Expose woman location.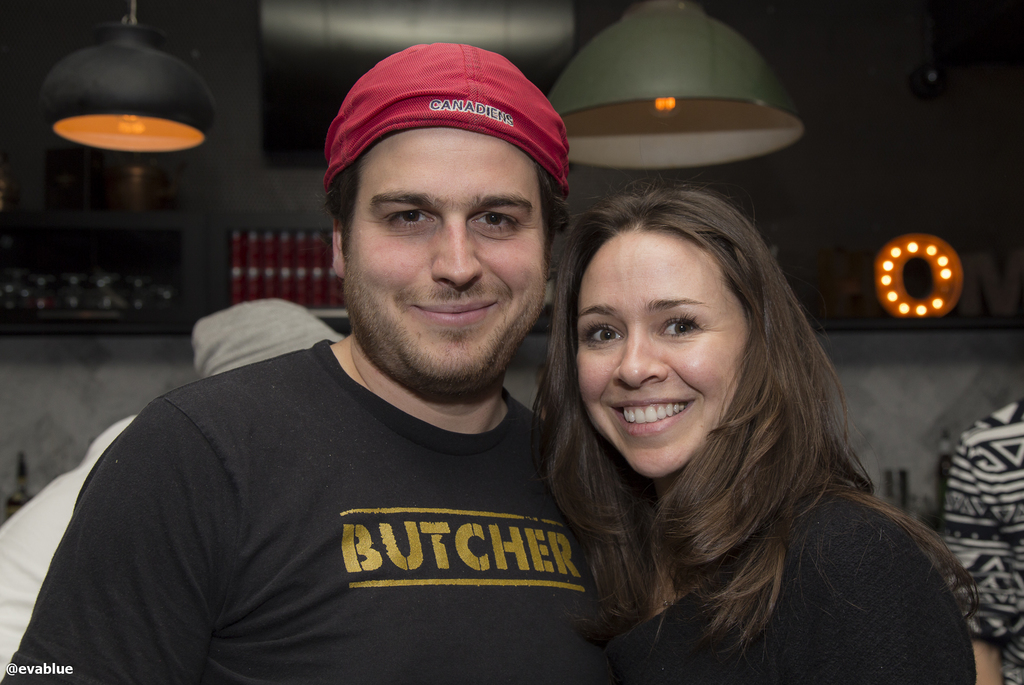
Exposed at Rect(535, 190, 984, 684).
